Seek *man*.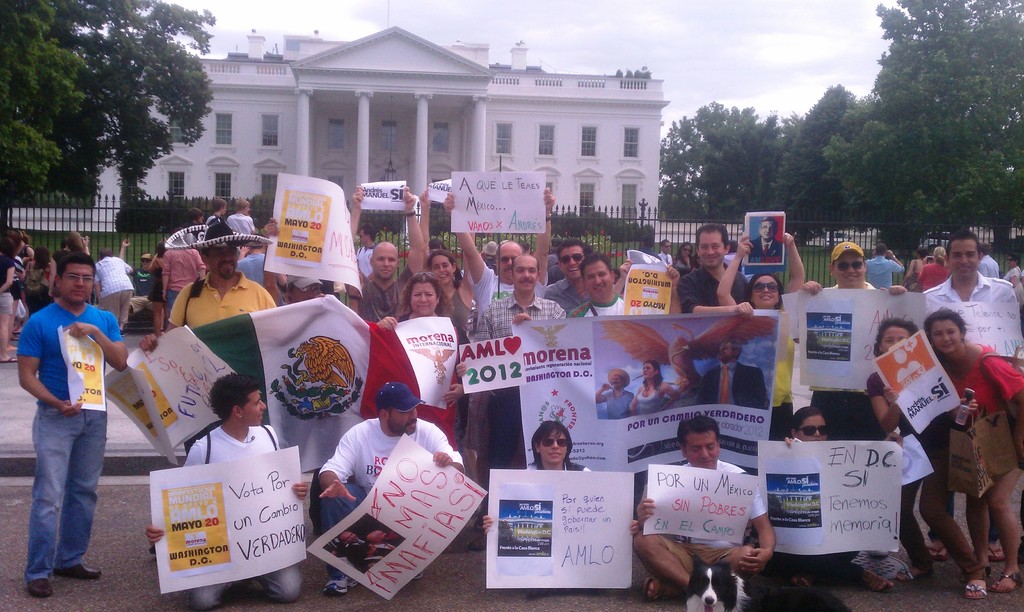
[467, 252, 566, 328].
